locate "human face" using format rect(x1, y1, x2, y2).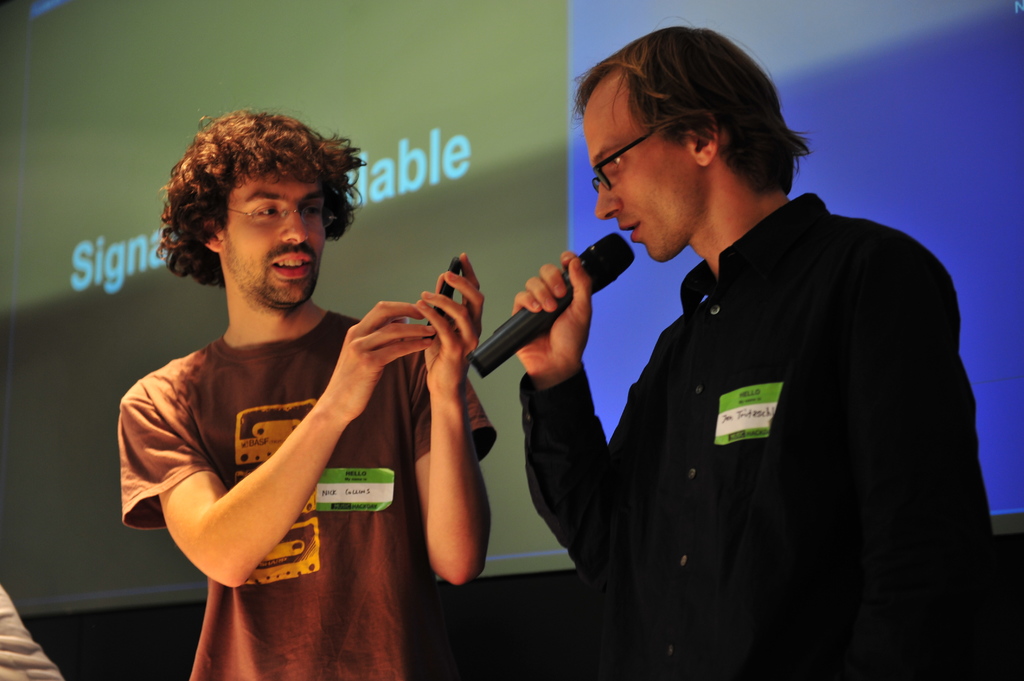
rect(217, 174, 328, 316).
